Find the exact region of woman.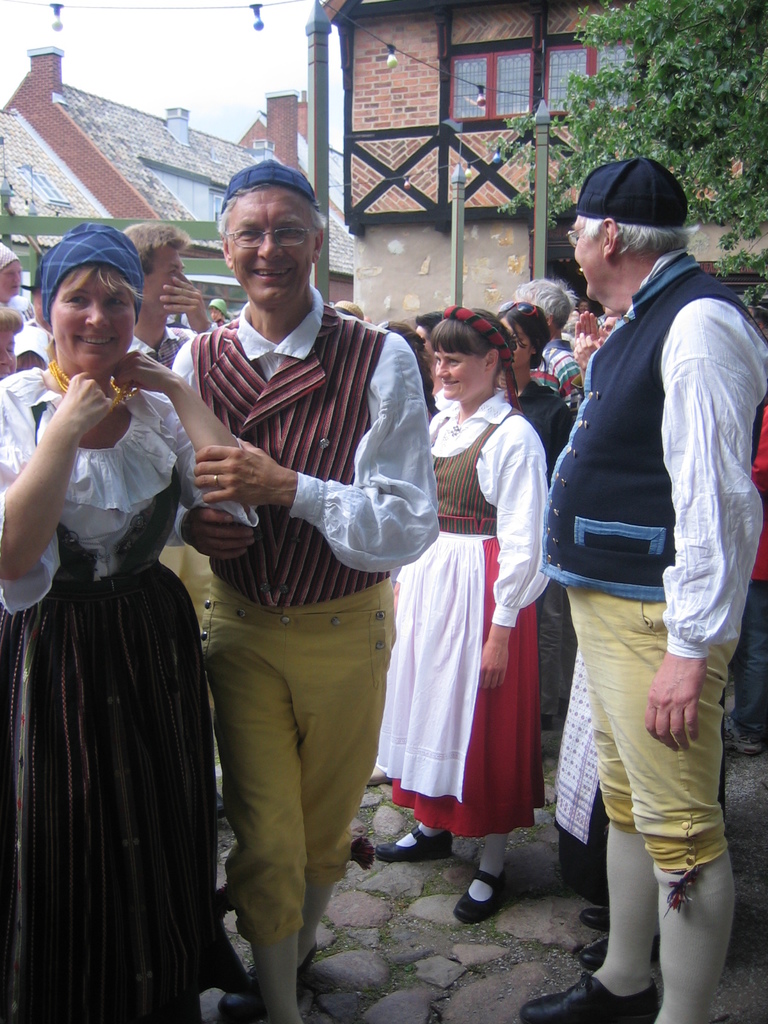
Exact region: l=0, t=212, r=262, b=1023.
